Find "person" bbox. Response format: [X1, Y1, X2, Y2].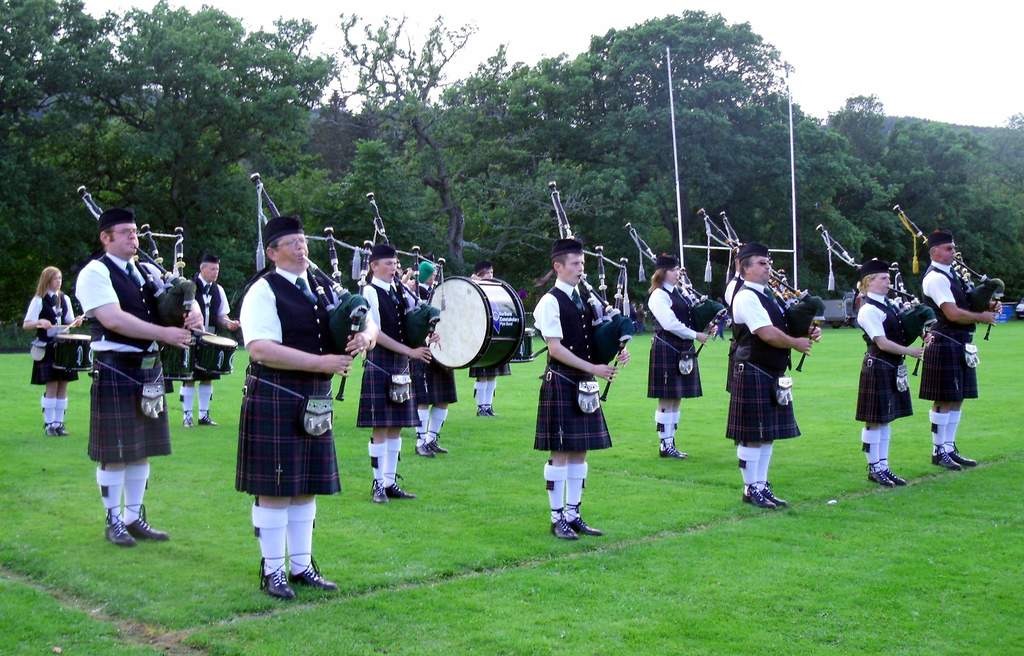
[726, 245, 828, 512].
